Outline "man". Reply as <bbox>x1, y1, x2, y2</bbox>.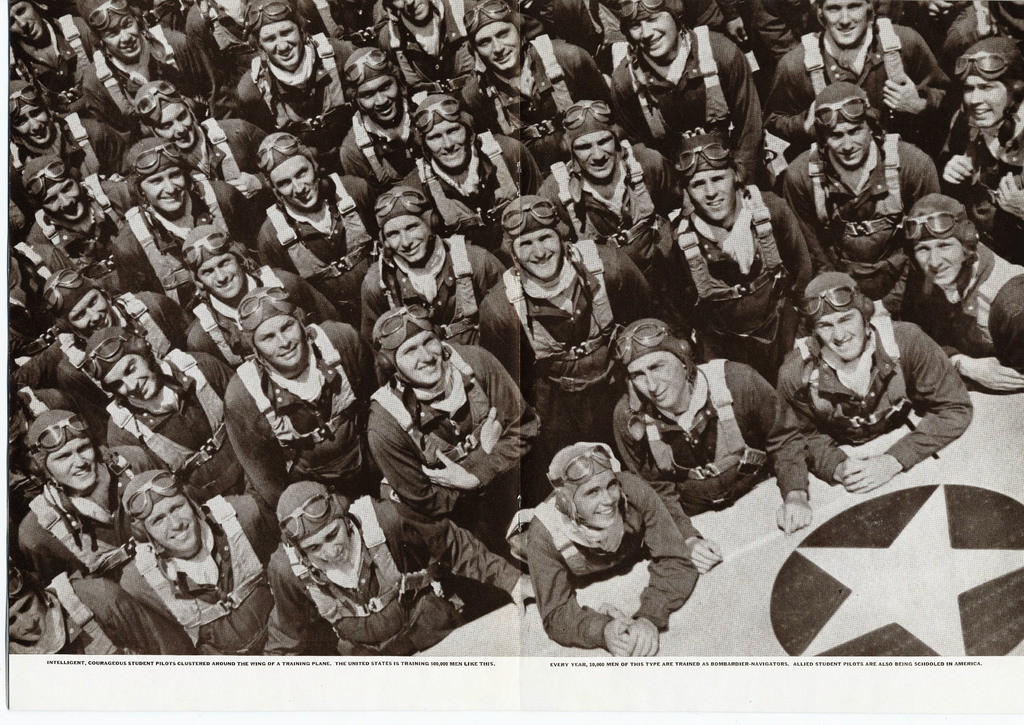
<bbox>3, 247, 68, 349</bbox>.
